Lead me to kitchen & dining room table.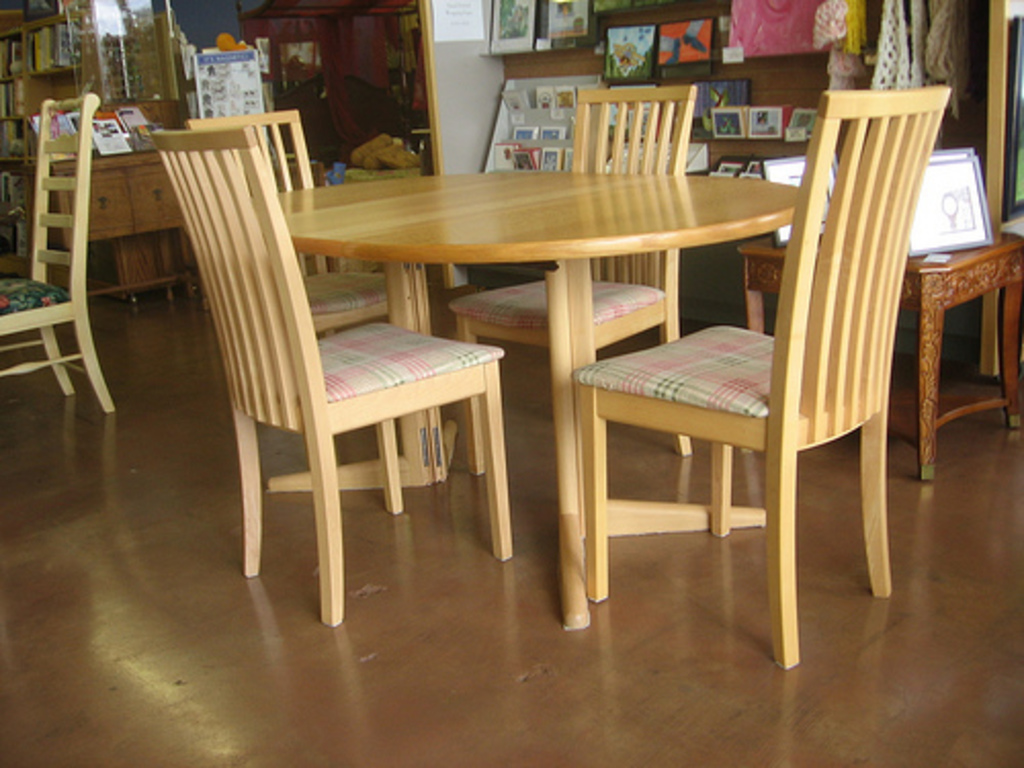
Lead to (left=104, top=152, right=784, bottom=596).
